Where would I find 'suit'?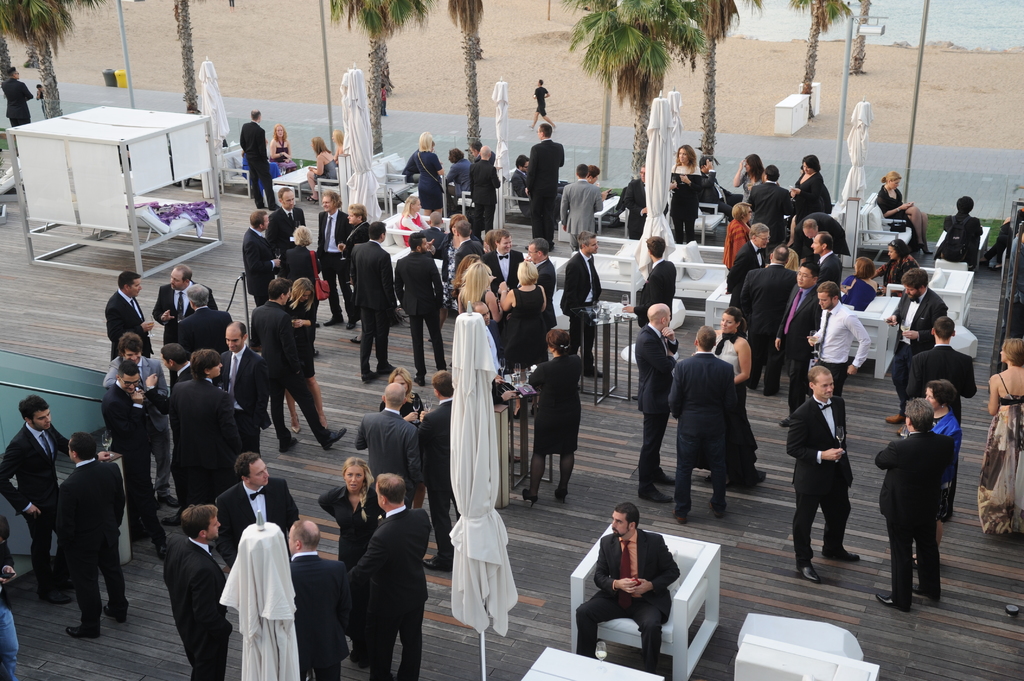
At l=622, t=179, r=668, b=238.
